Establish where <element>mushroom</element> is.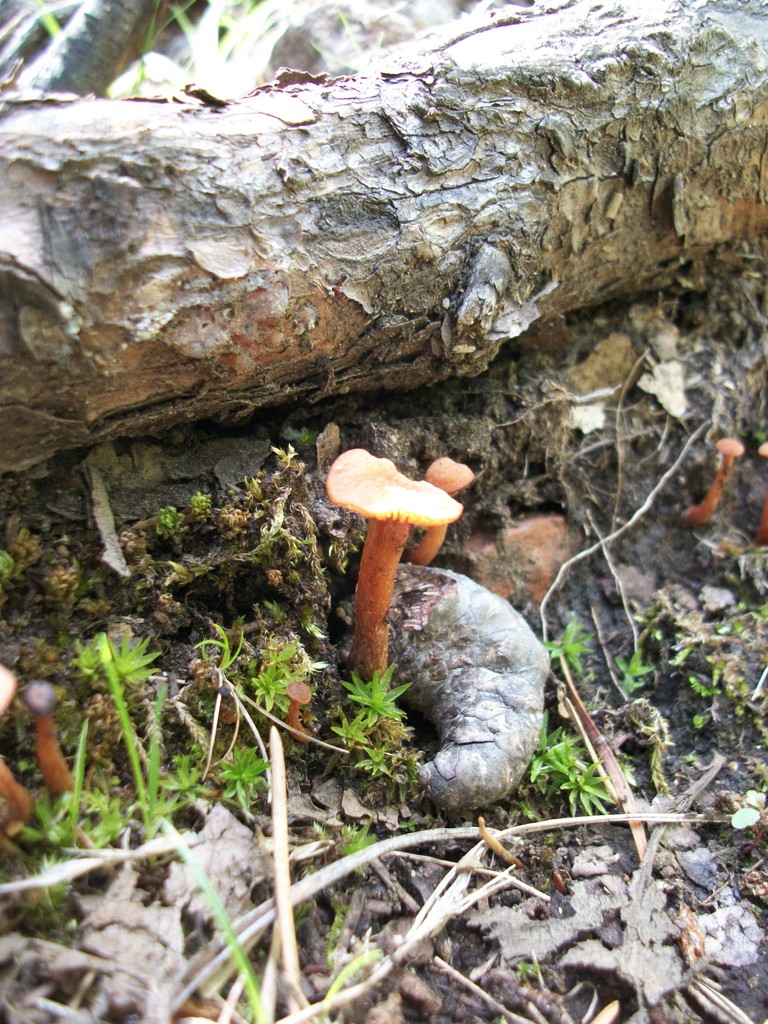
Established at {"x1": 19, "y1": 683, "x2": 79, "y2": 805}.
